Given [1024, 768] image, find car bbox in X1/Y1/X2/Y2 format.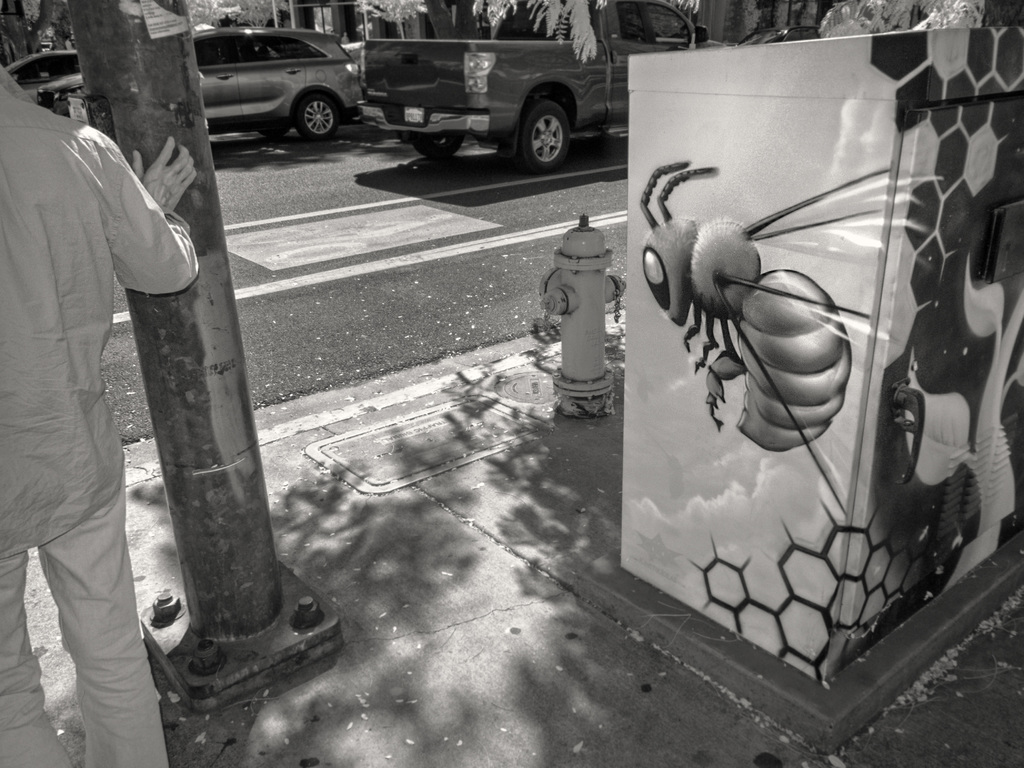
0/47/81/97.
